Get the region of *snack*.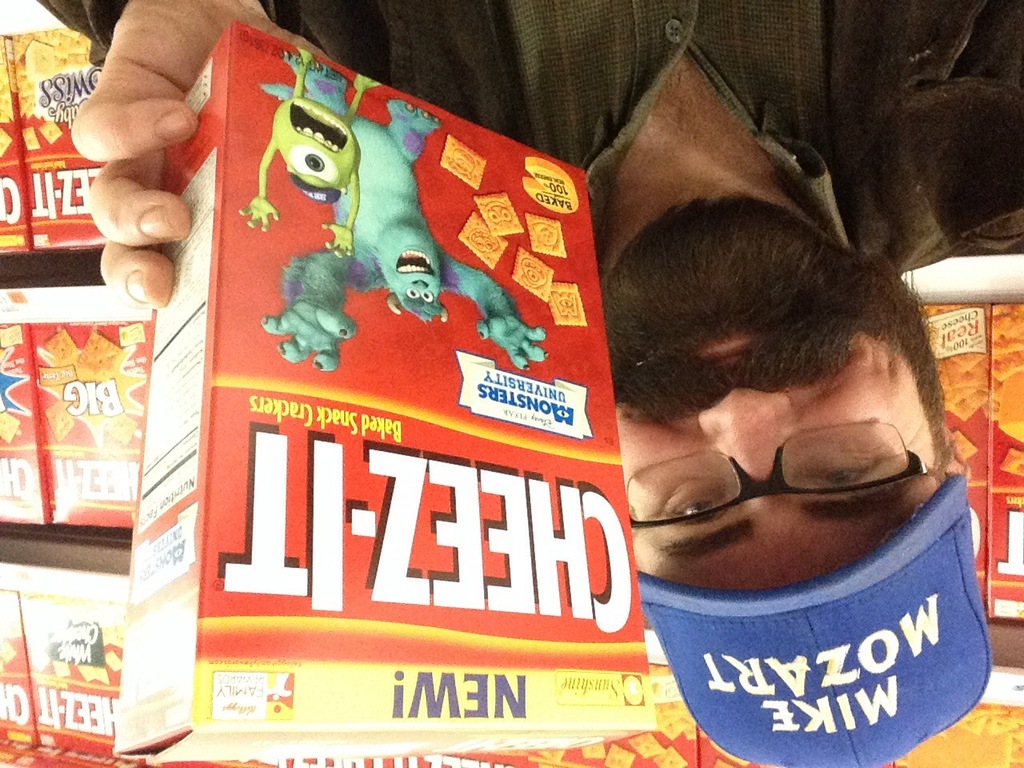
42 118 62 142.
